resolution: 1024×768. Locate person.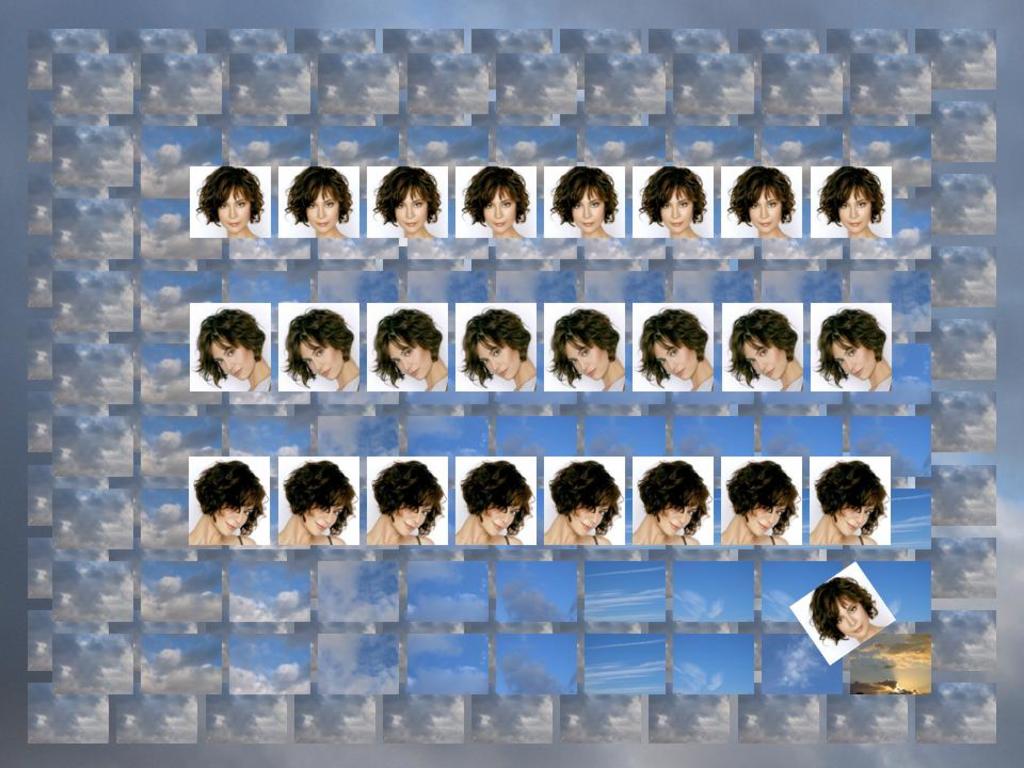
region(726, 309, 793, 389).
